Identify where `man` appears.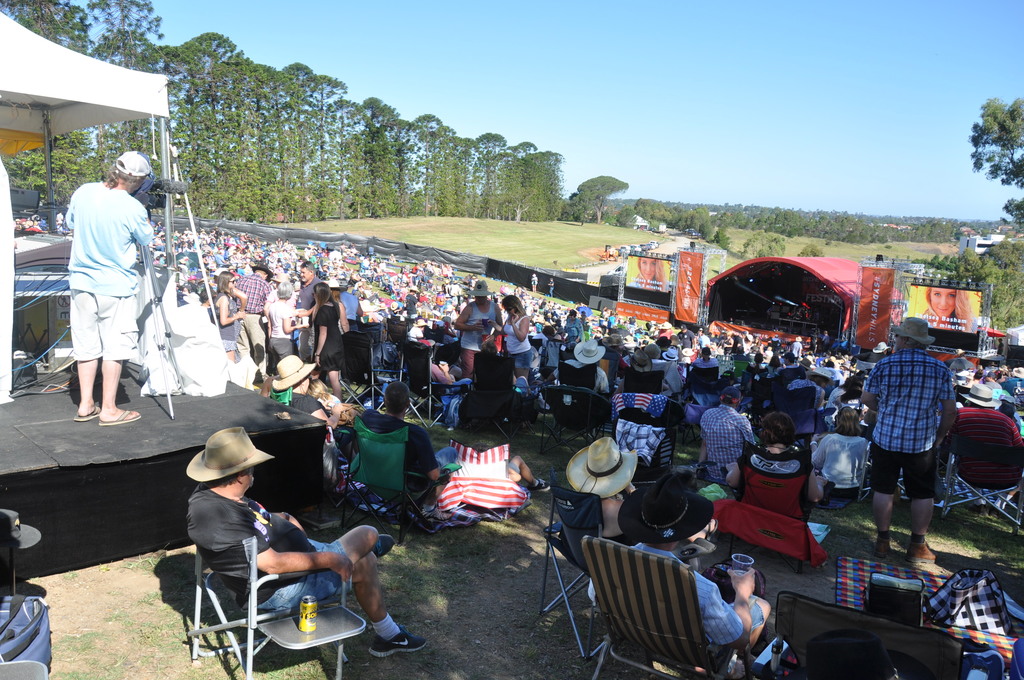
Appears at x1=588 y1=476 x2=770 y2=679.
